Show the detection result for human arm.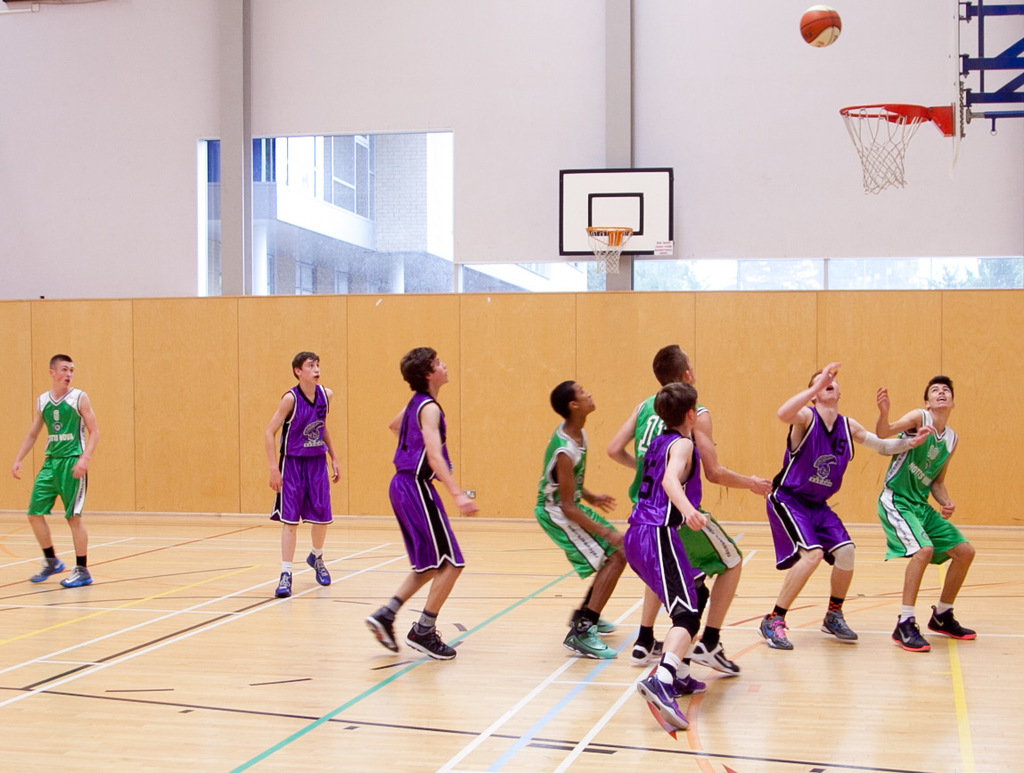
select_region(7, 400, 41, 474).
